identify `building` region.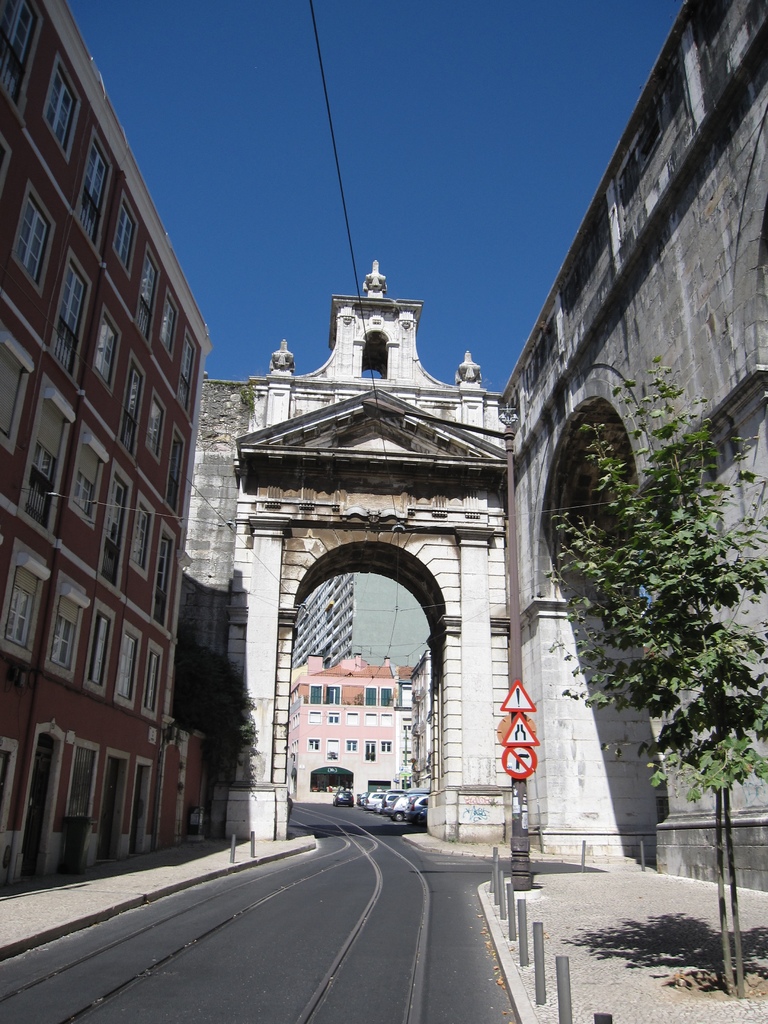
Region: 0 0 220 899.
